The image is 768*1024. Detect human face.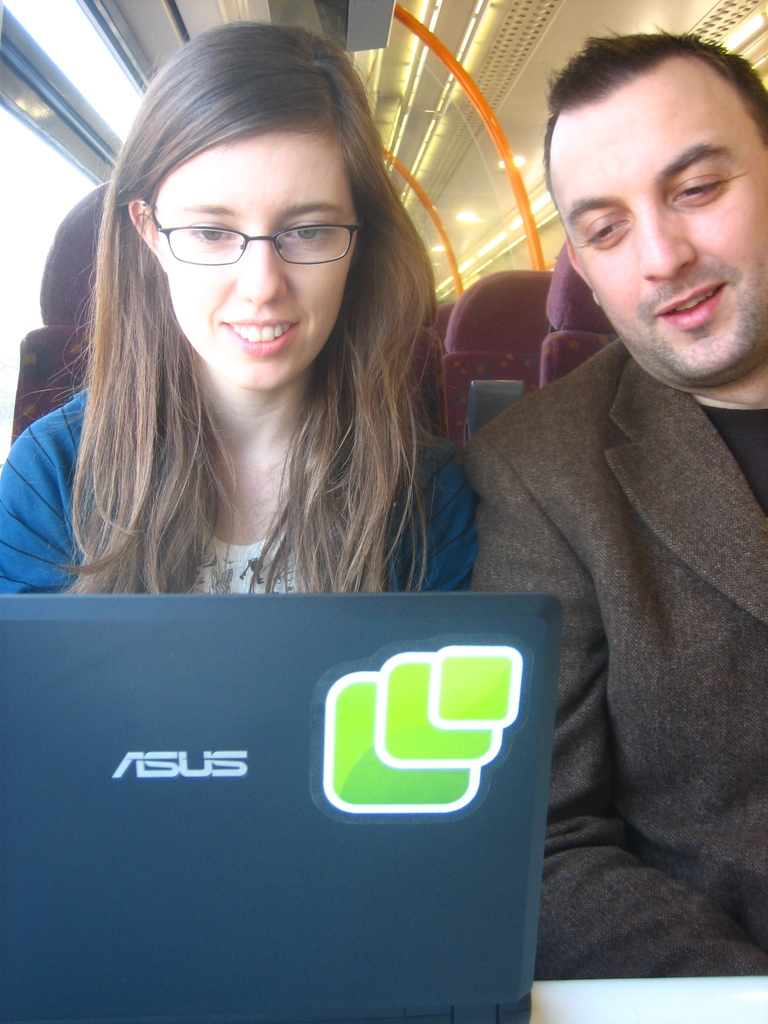
Detection: {"x1": 149, "y1": 130, "x2": 355, "y2": 385}.
